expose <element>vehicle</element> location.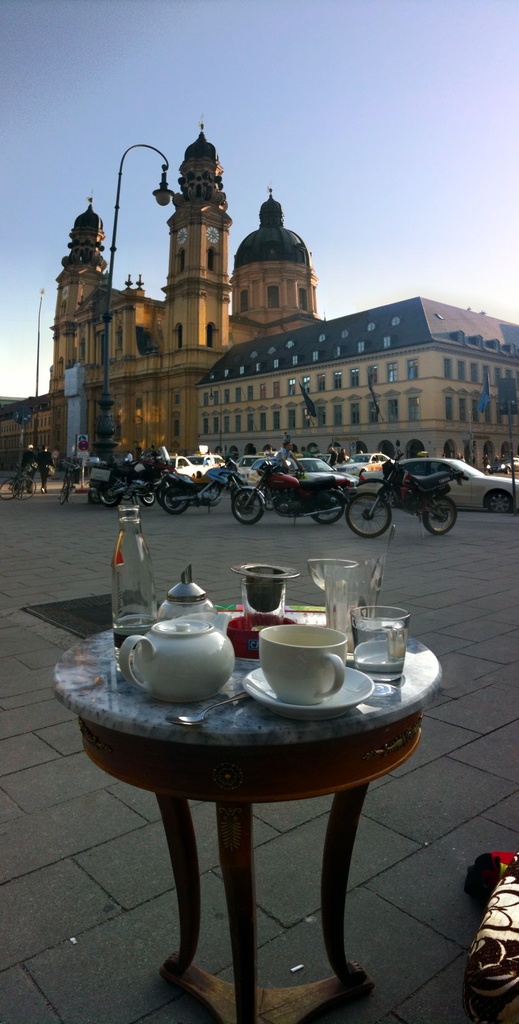
Exposed at {"x1": 2, "y1": 457, "x2": 28, "y2": 499}.
